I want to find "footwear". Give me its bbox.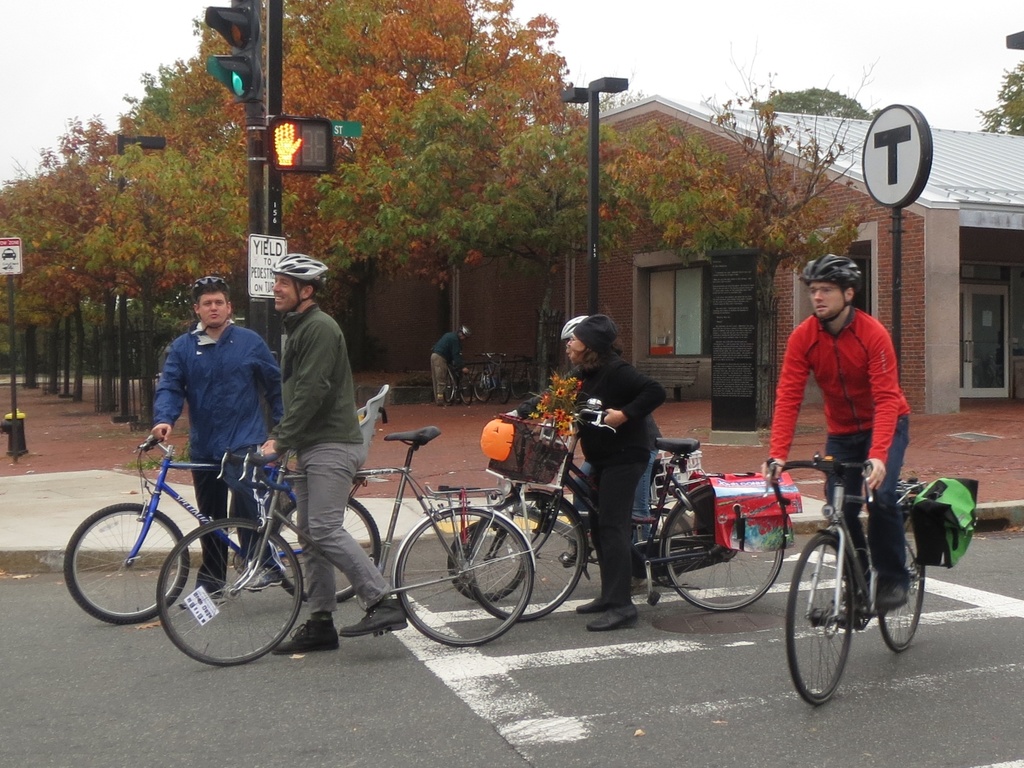
Rect(243, 566, 287, 591).
